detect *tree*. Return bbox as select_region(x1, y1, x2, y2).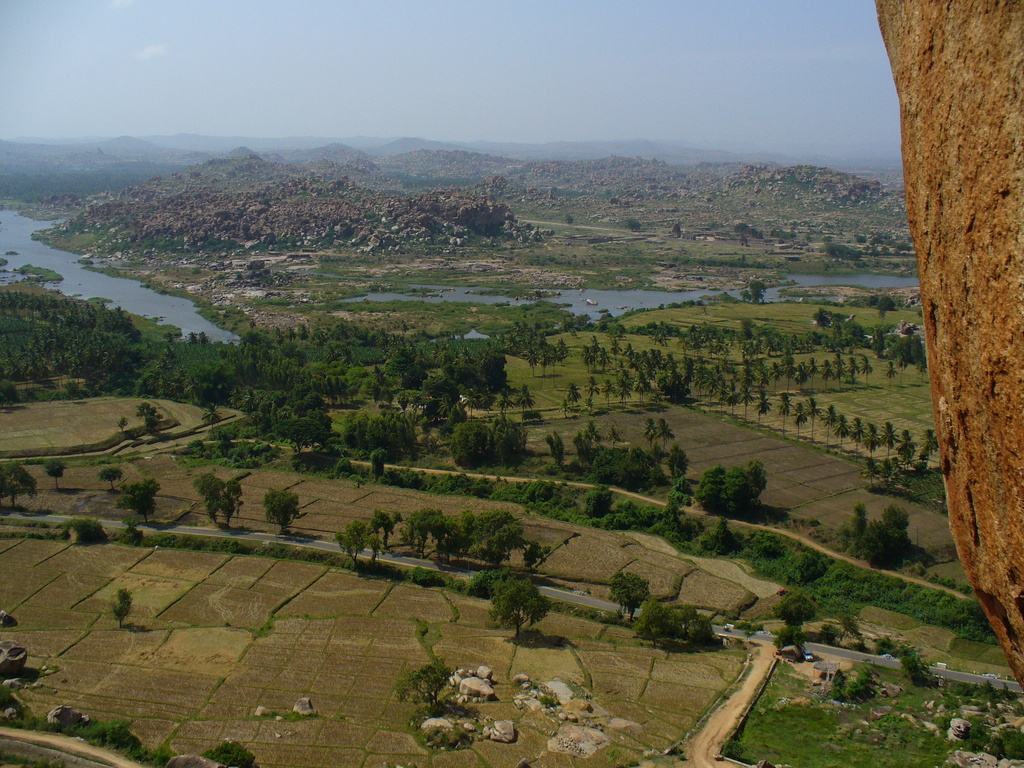
select_region(858, 456, 897, 492).
